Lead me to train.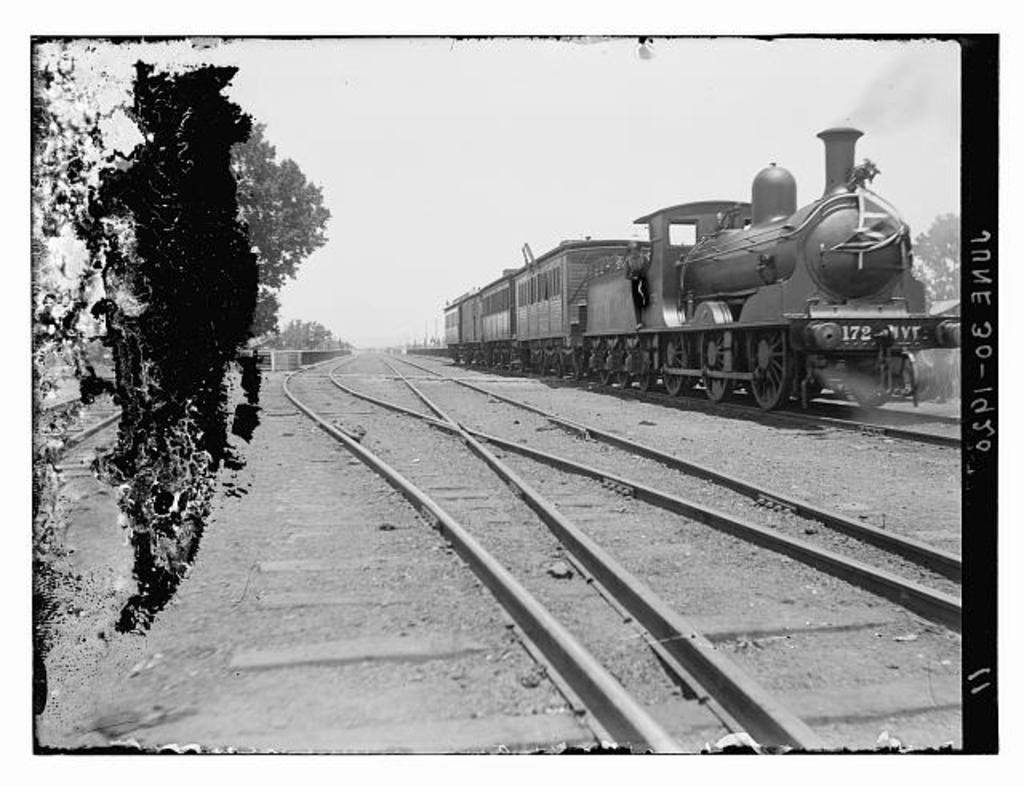
Lead to (443, 120, 960, 408).
